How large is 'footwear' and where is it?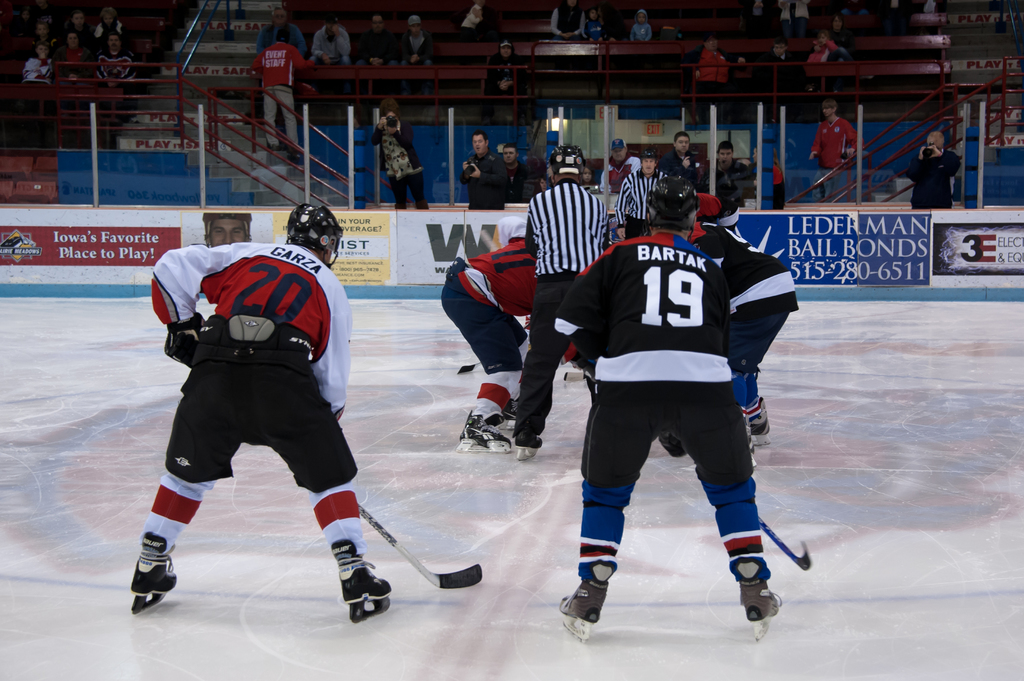
Bounding box: crop(336, 542, 397, 604).
